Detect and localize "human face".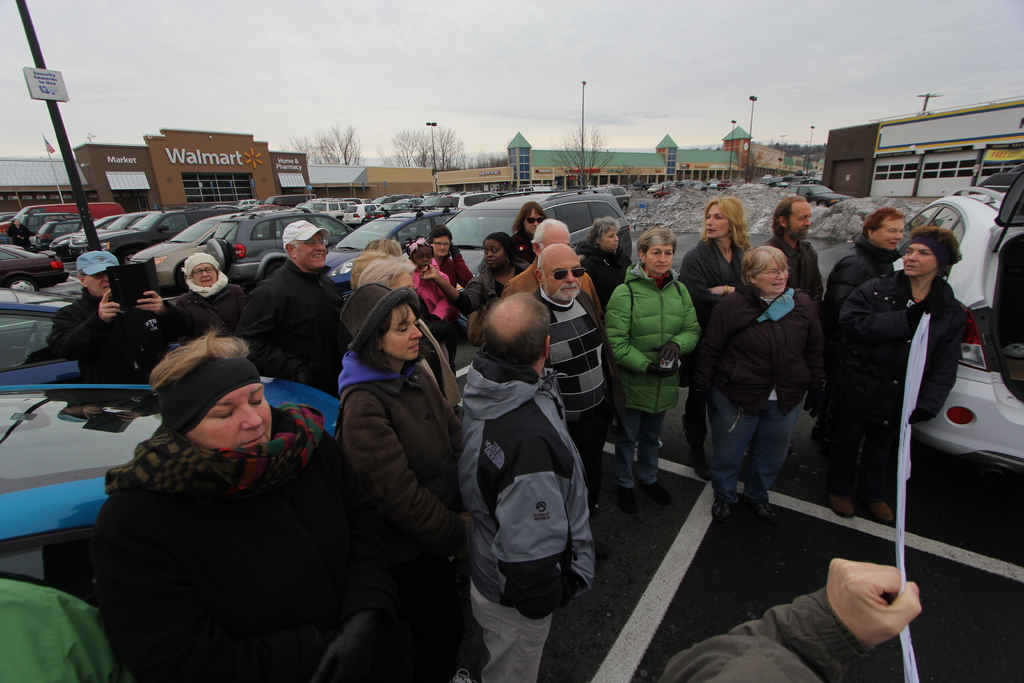
Localized at [438,233,449,265].
